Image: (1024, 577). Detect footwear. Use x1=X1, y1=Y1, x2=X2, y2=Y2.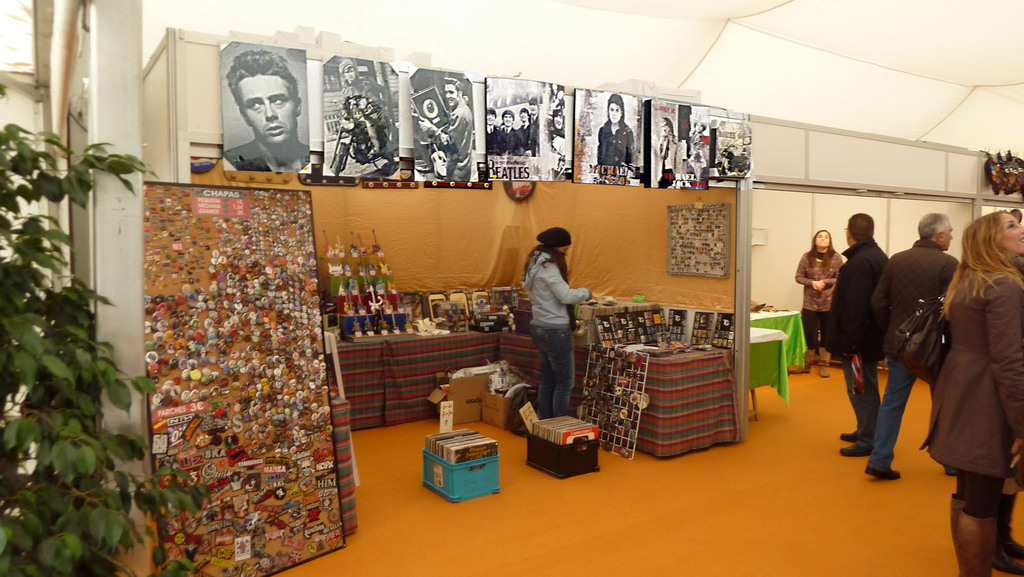
x1=817, y1=361, x2=829, y2=378.
